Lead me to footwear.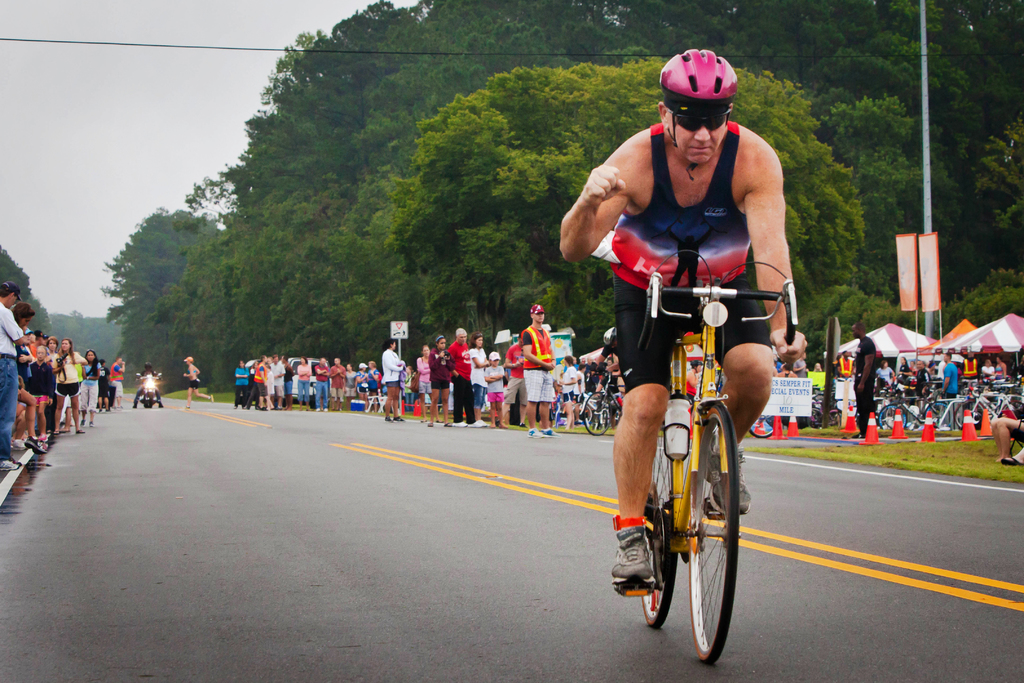
Lead to bbox(470, 420, 483, 426).
